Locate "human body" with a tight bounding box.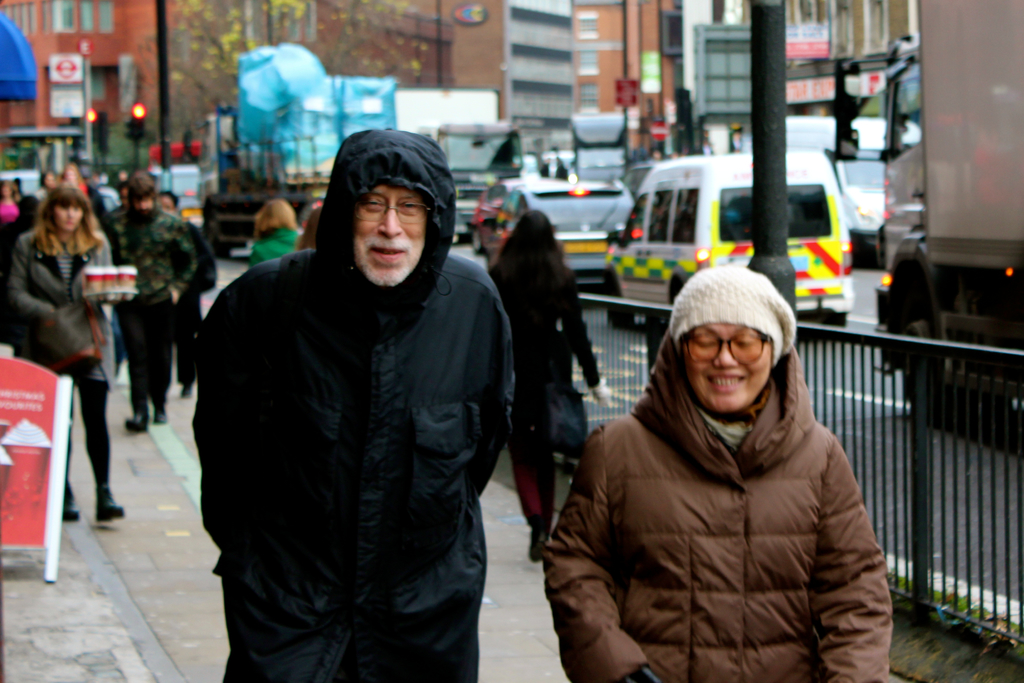
(x1=559, y1=248, x2=891, y2=682).
